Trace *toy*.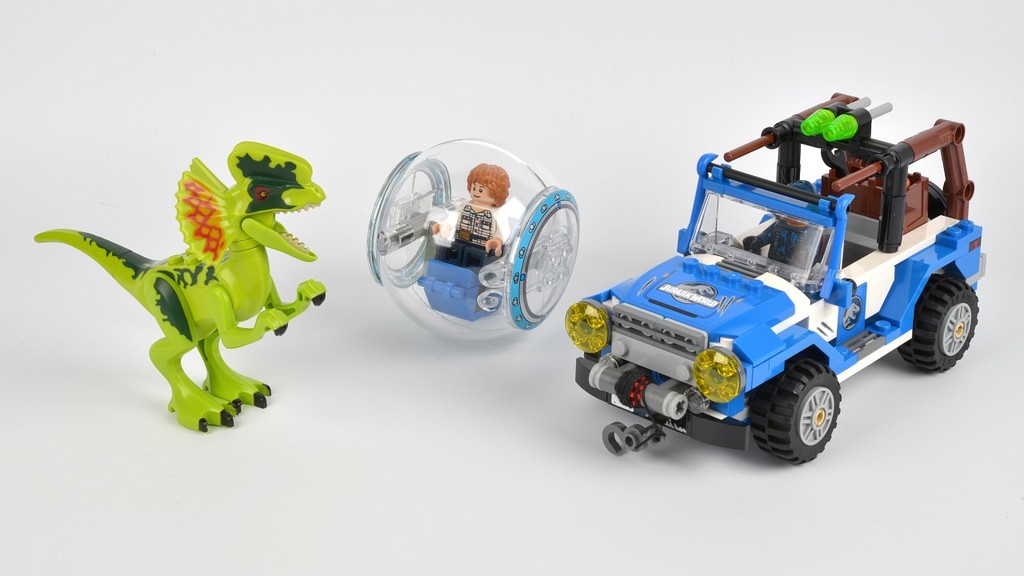
Traced to [344, 129, 590, 362].
